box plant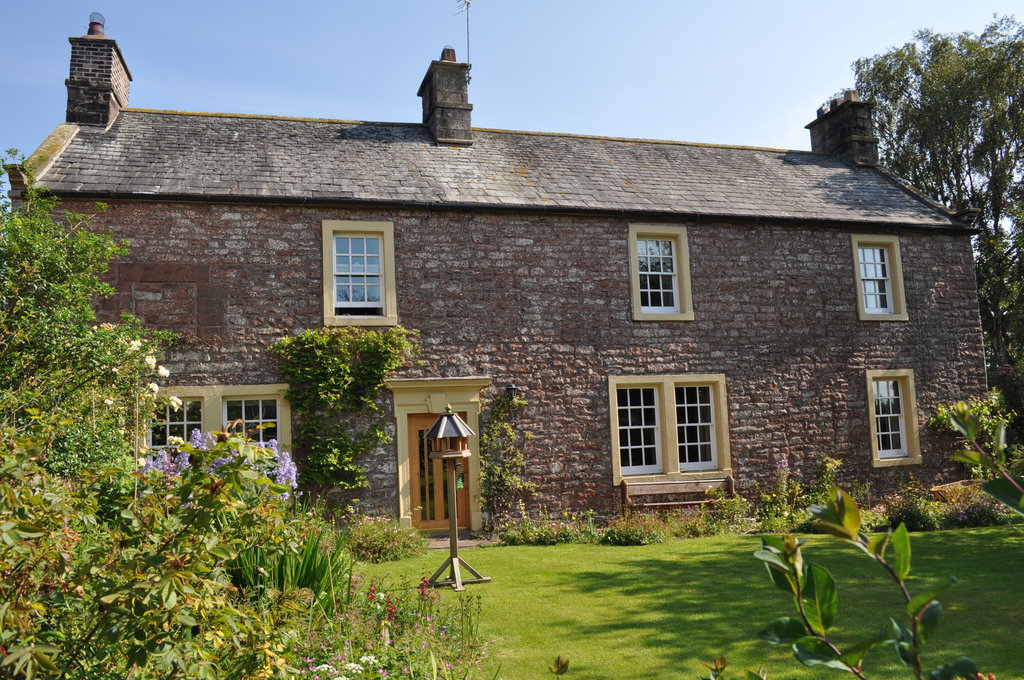
left=922, top=395, right=1023, bottom=460
